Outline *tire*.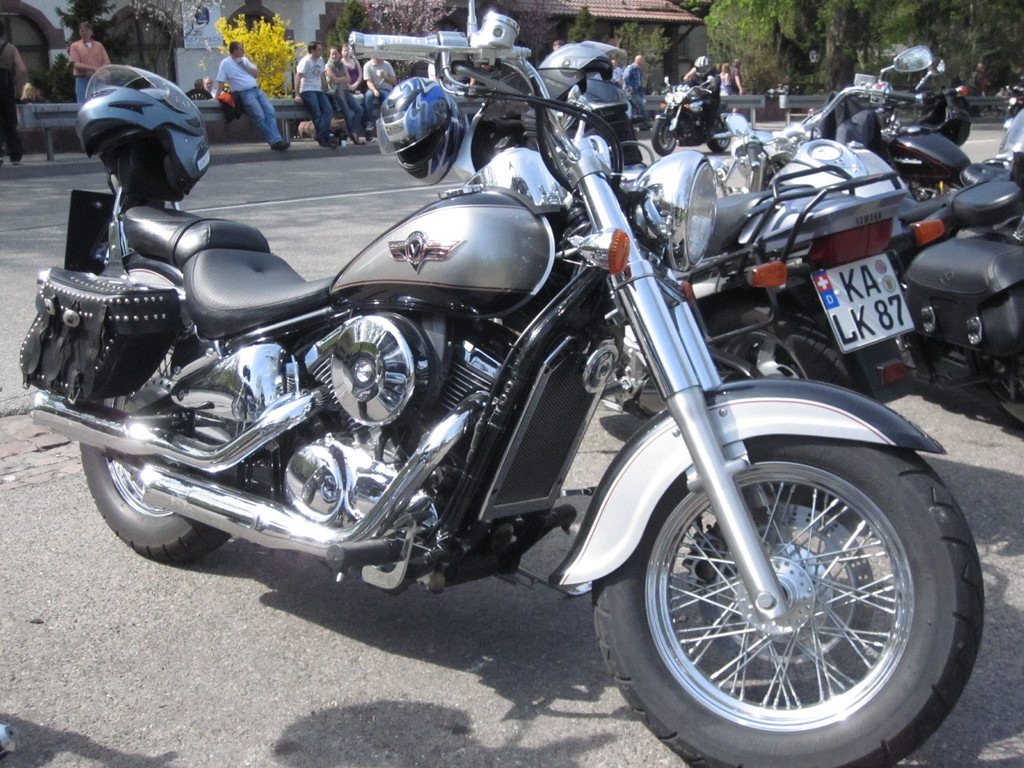
Outline: bbox=(186, 90, 212, 100).
